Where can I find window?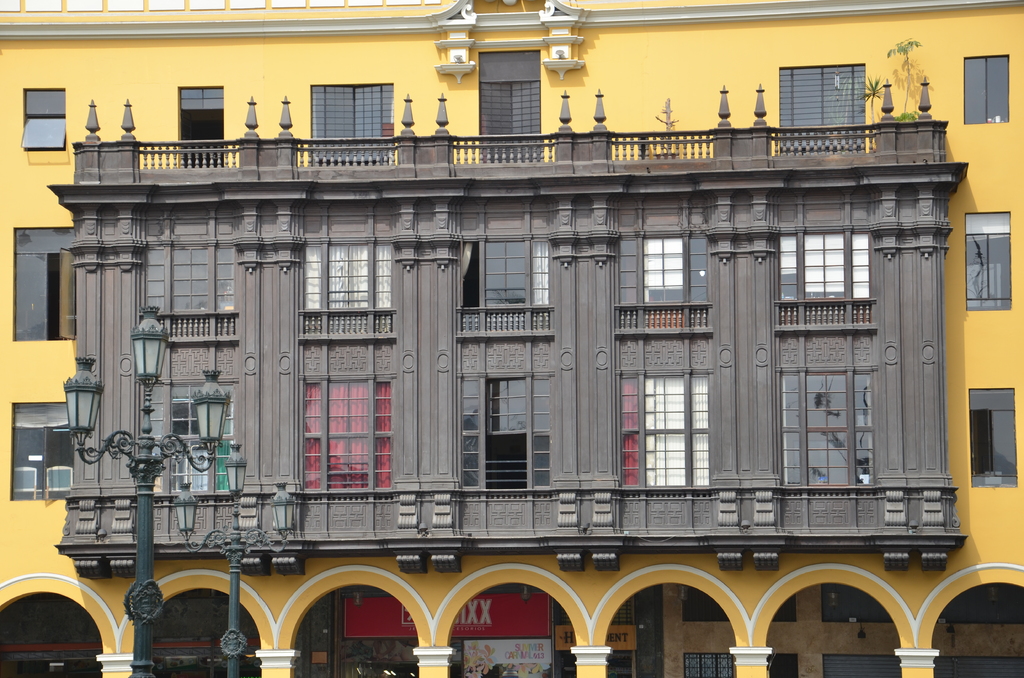
You can find it at <box>312,79,400,159</box>.
